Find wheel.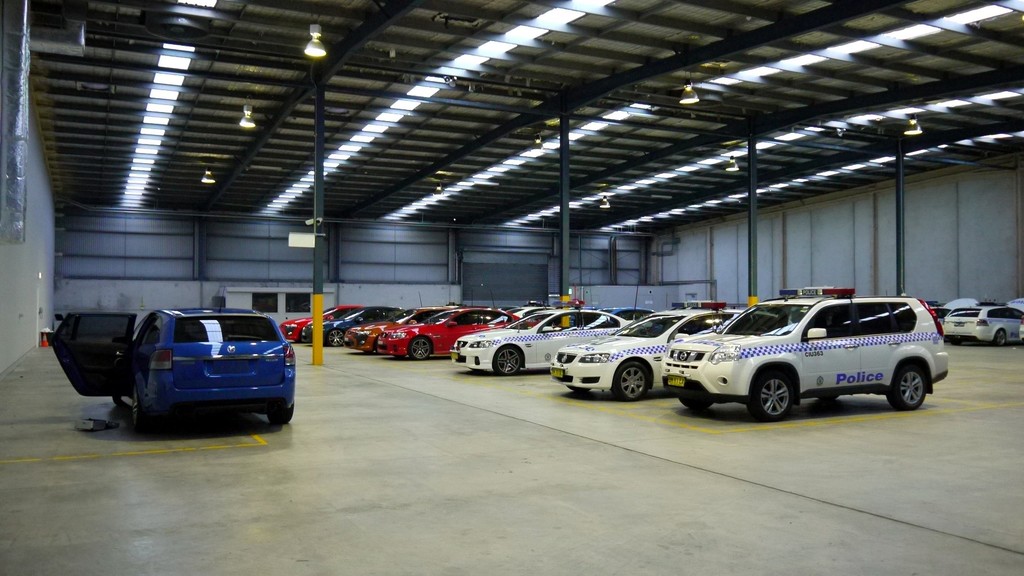
(887,365,929,408).
